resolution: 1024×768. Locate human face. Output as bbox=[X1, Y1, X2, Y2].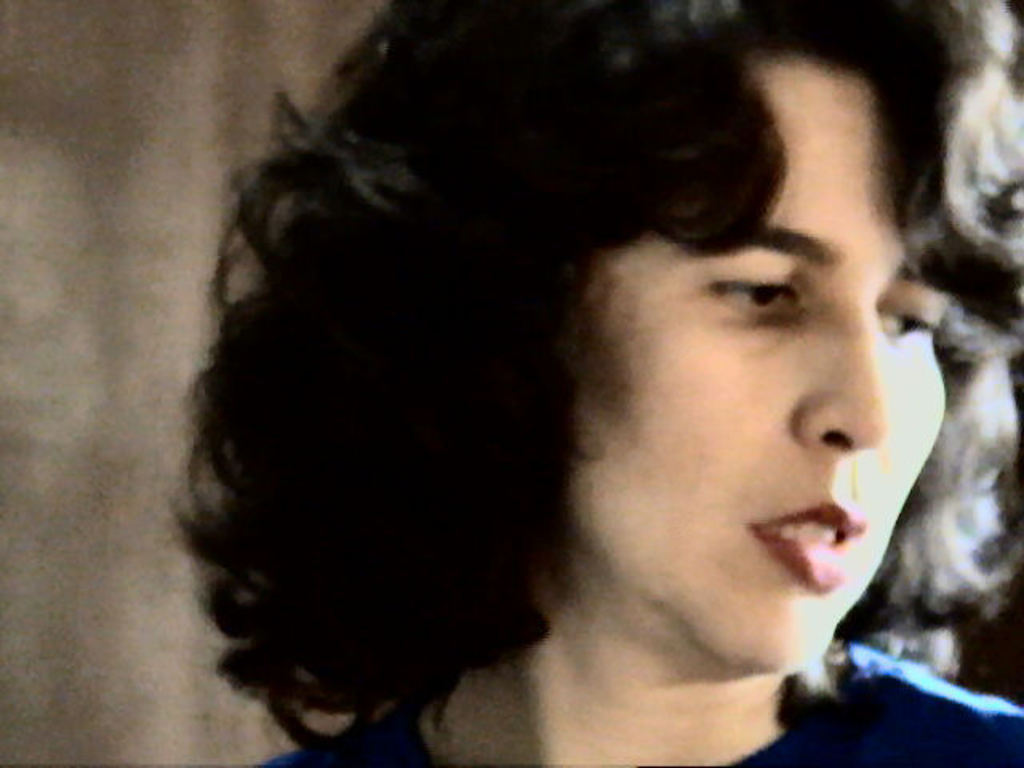
bbox=[565, 56, 957, 674].
